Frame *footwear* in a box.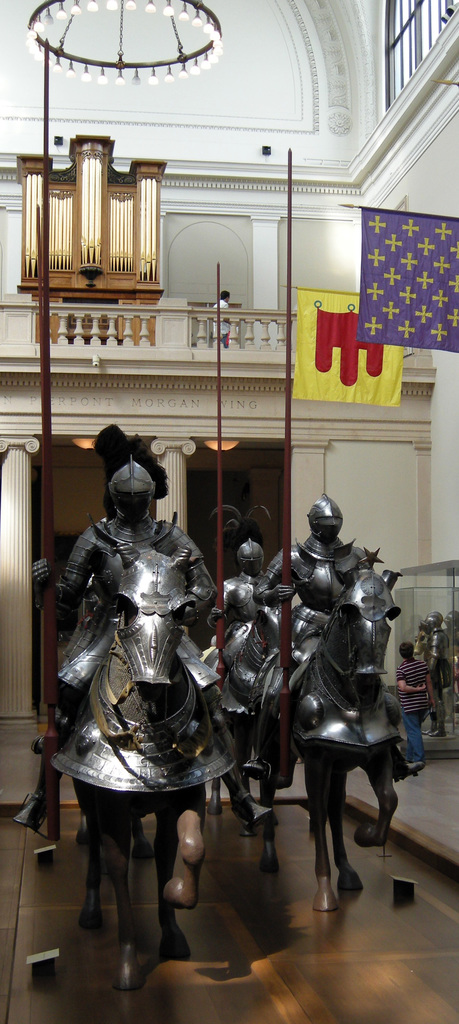
detection(407, 762, 426, 767).
